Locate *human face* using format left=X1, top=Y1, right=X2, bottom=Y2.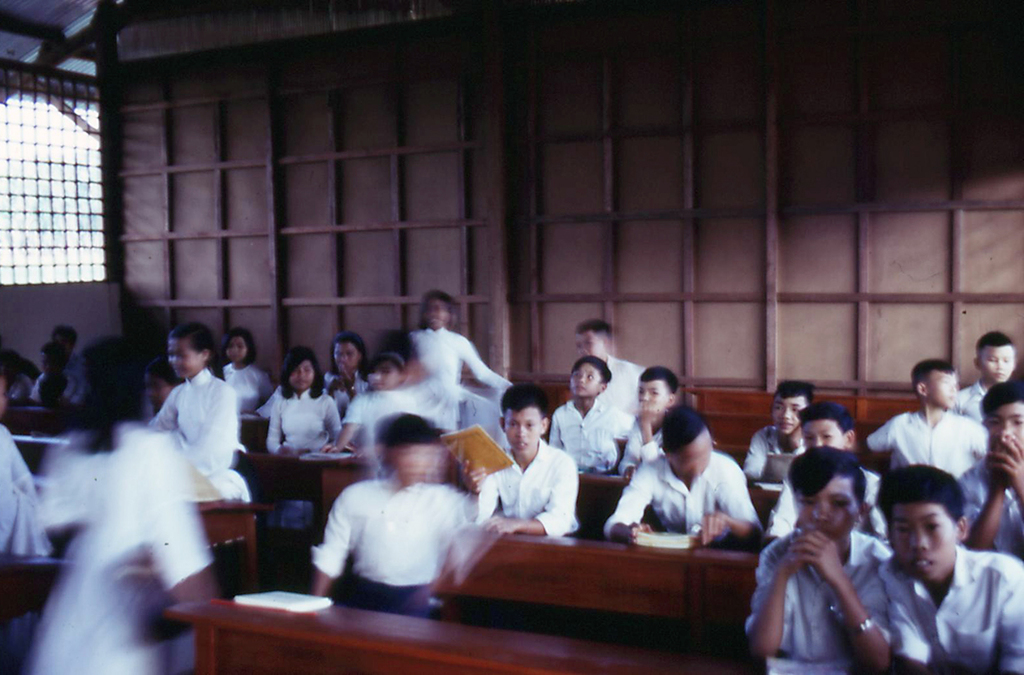
left=289, top=363, right=311, bottom=390.
